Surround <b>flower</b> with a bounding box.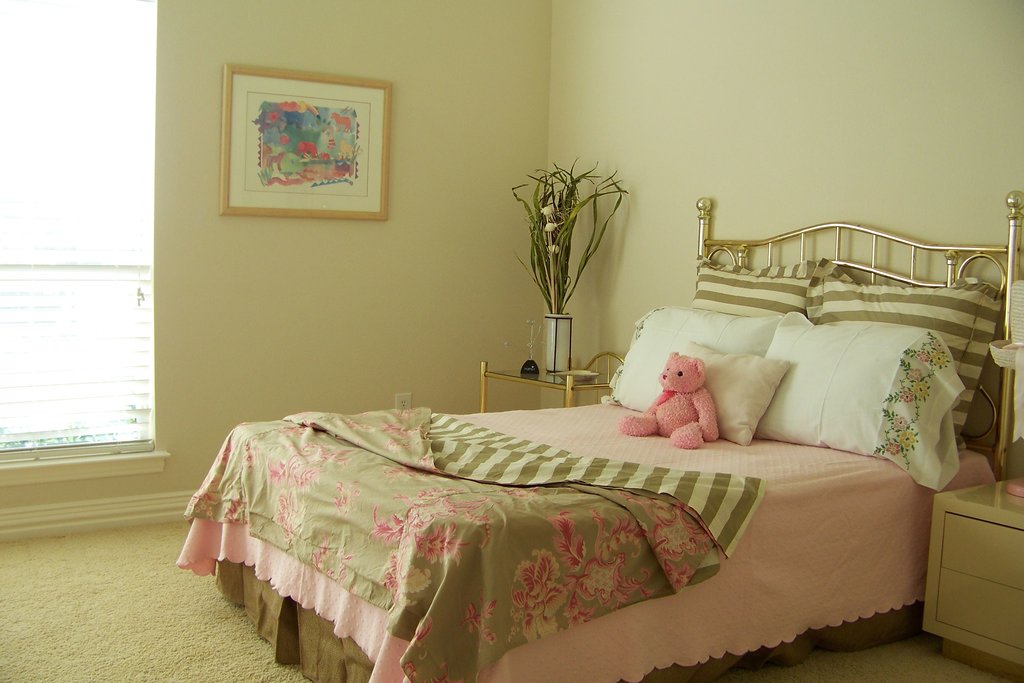
bbox=(512, 547, 567, 641).
